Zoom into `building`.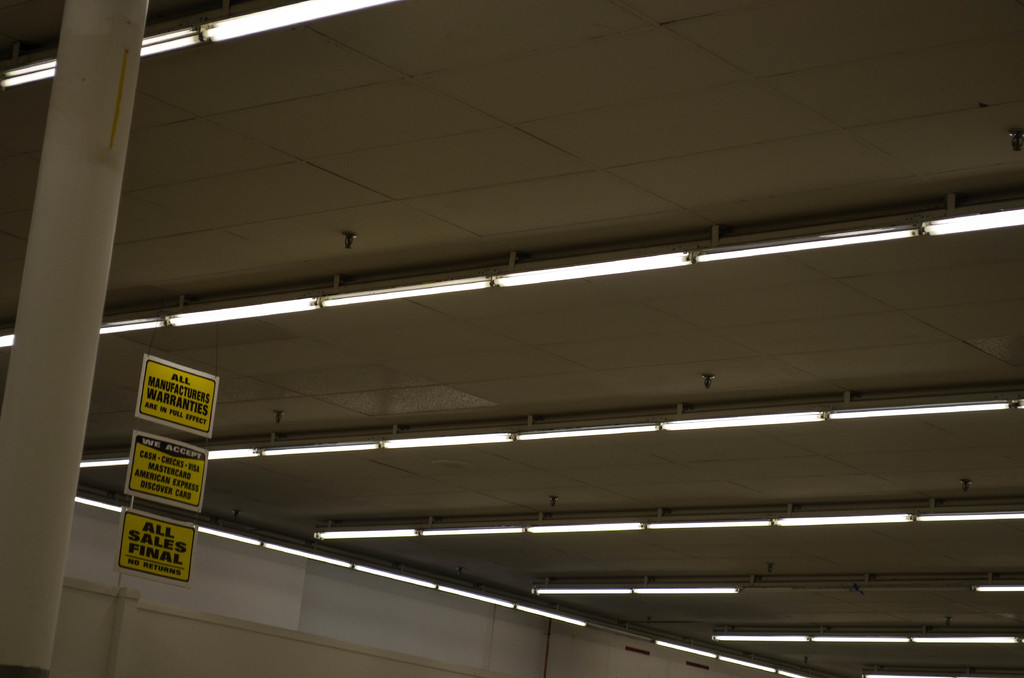
Zoom target: box=[0, 0, 1023, 677].
